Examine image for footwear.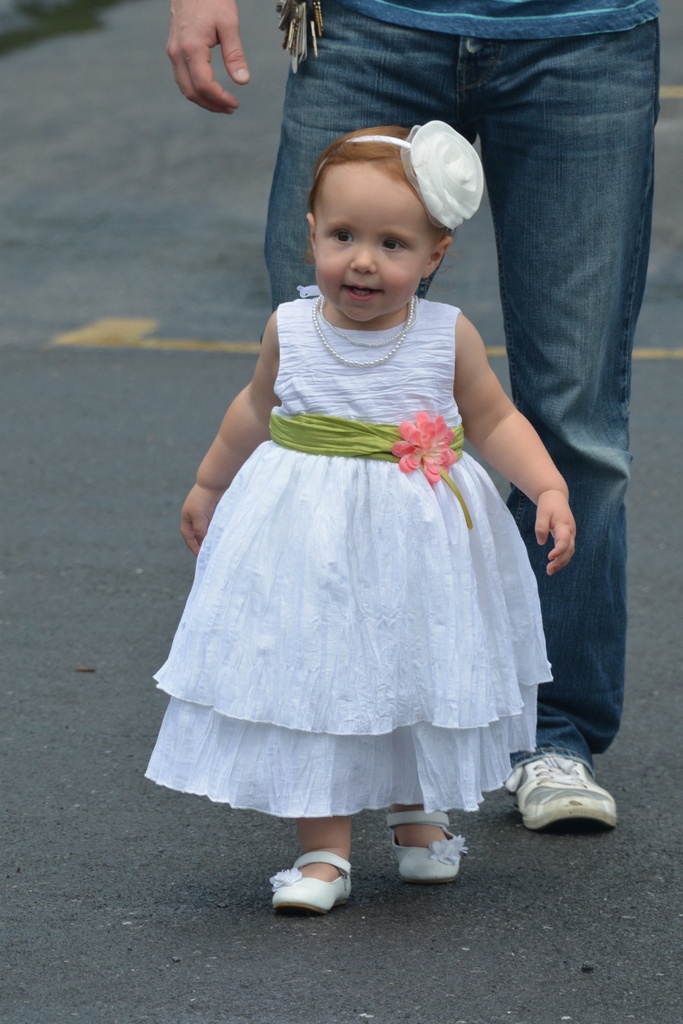
Examination result: box=[388, 810, 470, 883].
